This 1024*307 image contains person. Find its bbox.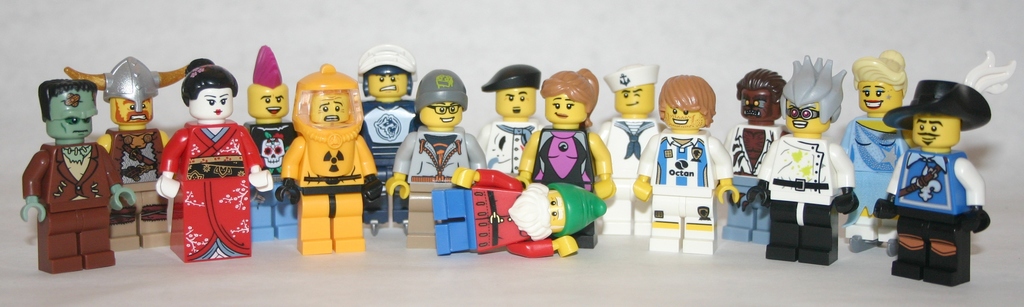
pyautogui.locateOnScreen(874, 76, 989, 292).
